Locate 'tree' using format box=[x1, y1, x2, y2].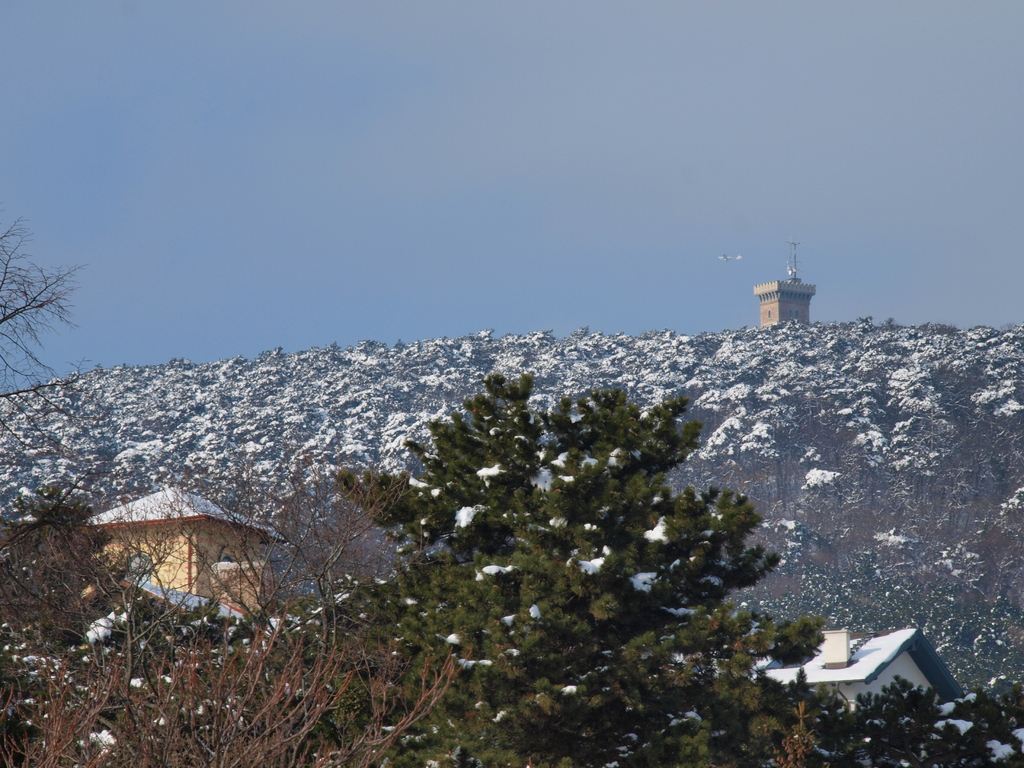
box=[202, 364, 840, 767].
